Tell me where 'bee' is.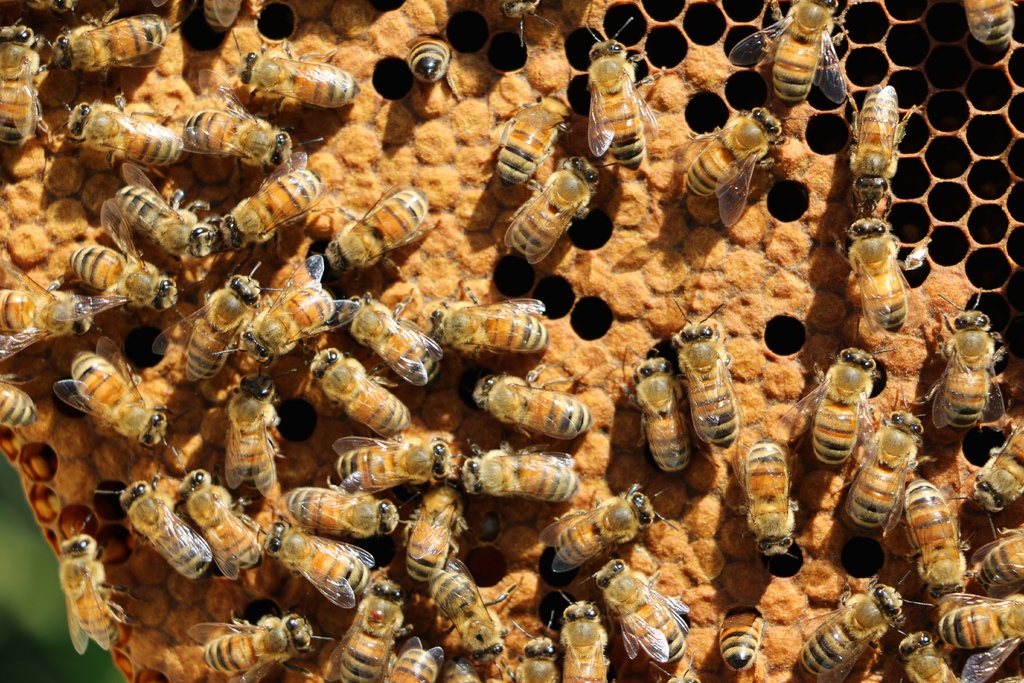
'bee' is at select_region(536, 488, 689, 570).
